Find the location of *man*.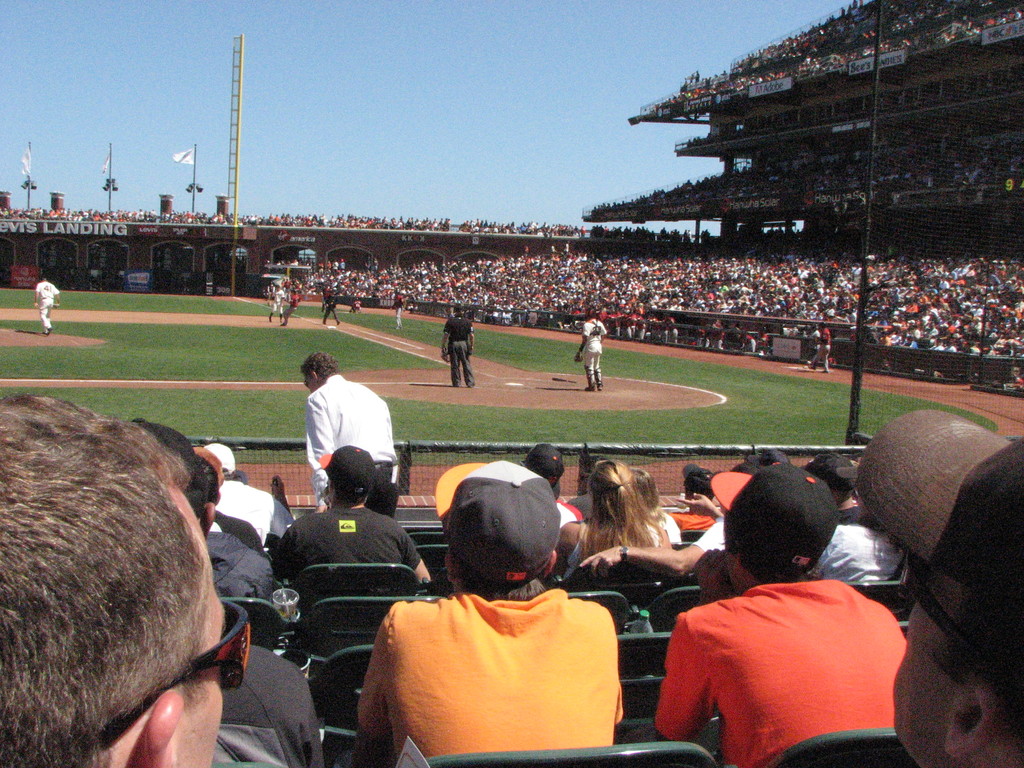
Location: l=203, t=534, r=281, b=617.
